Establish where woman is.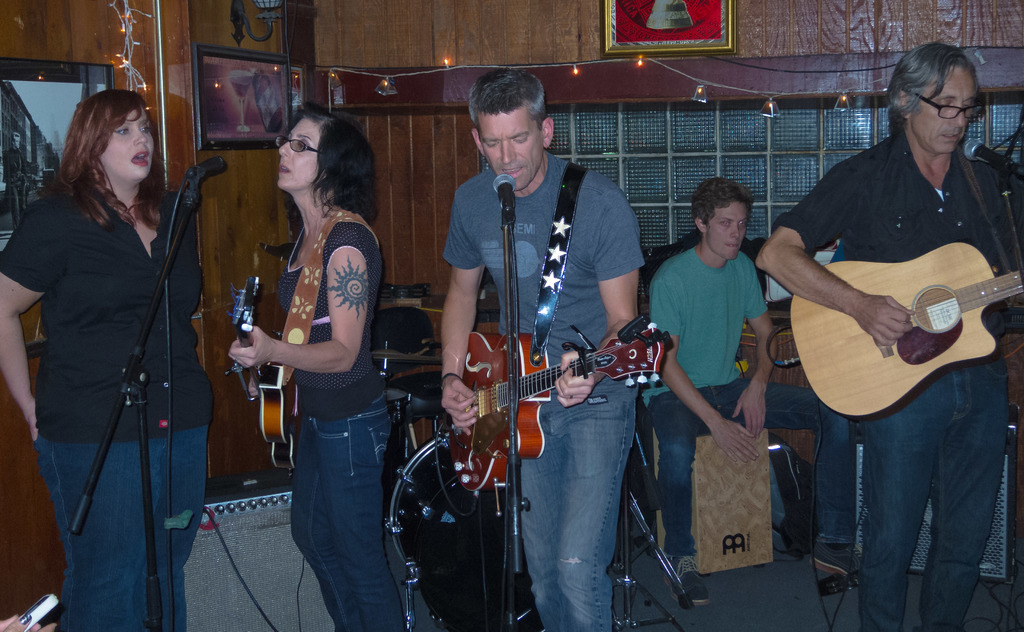
Established at locate(234, 93, 395, 631).
